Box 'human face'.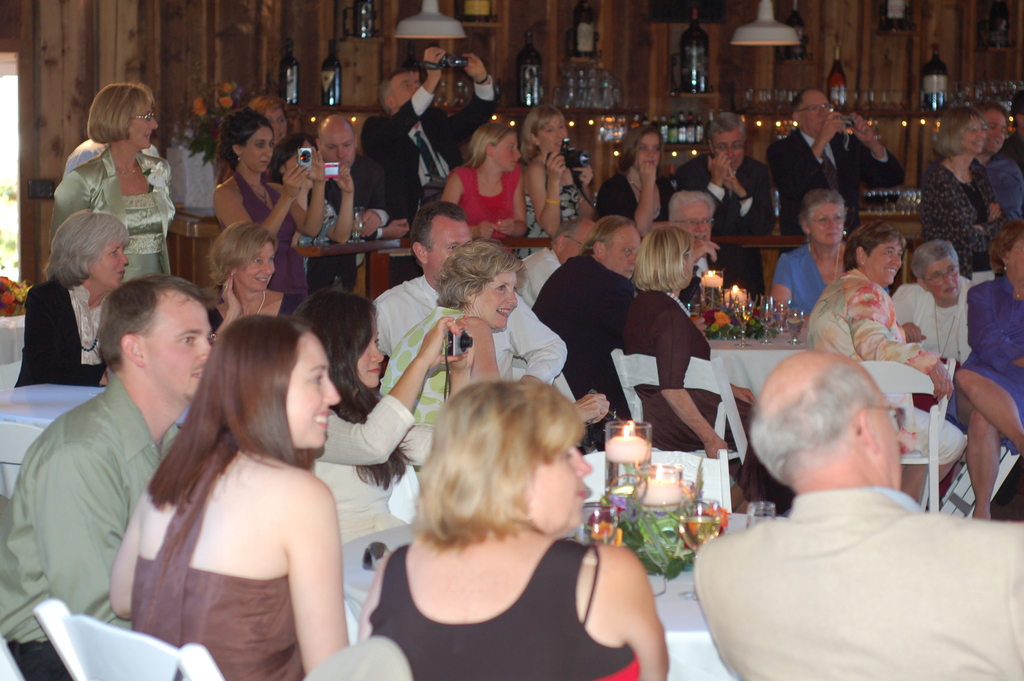
box=[533, 429, 597, 533].
